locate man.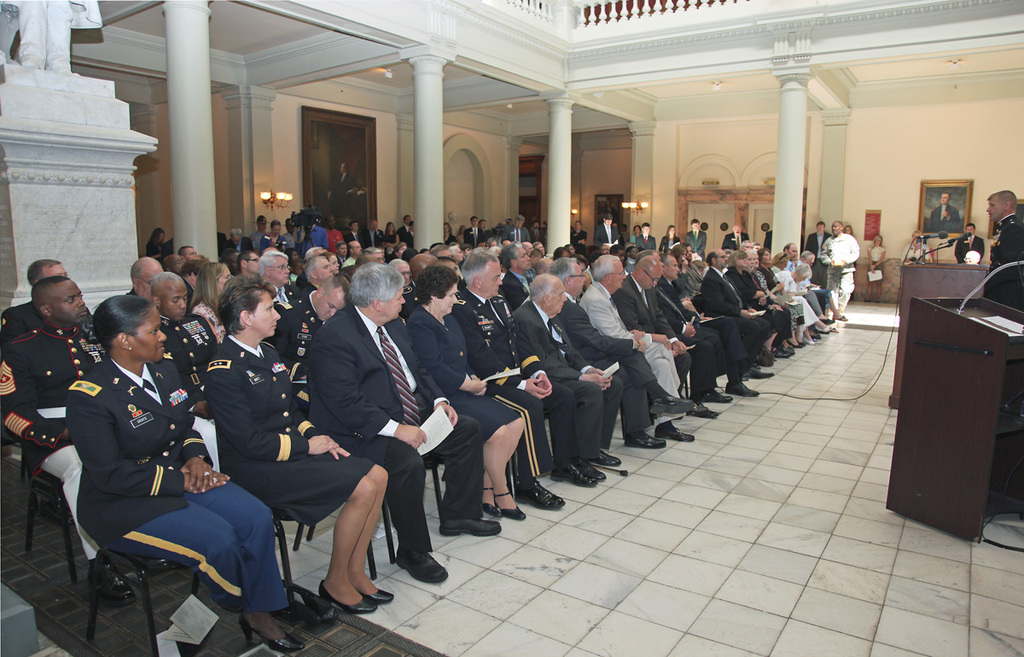
Bounding box: <box>619,224,632,245</box>.
